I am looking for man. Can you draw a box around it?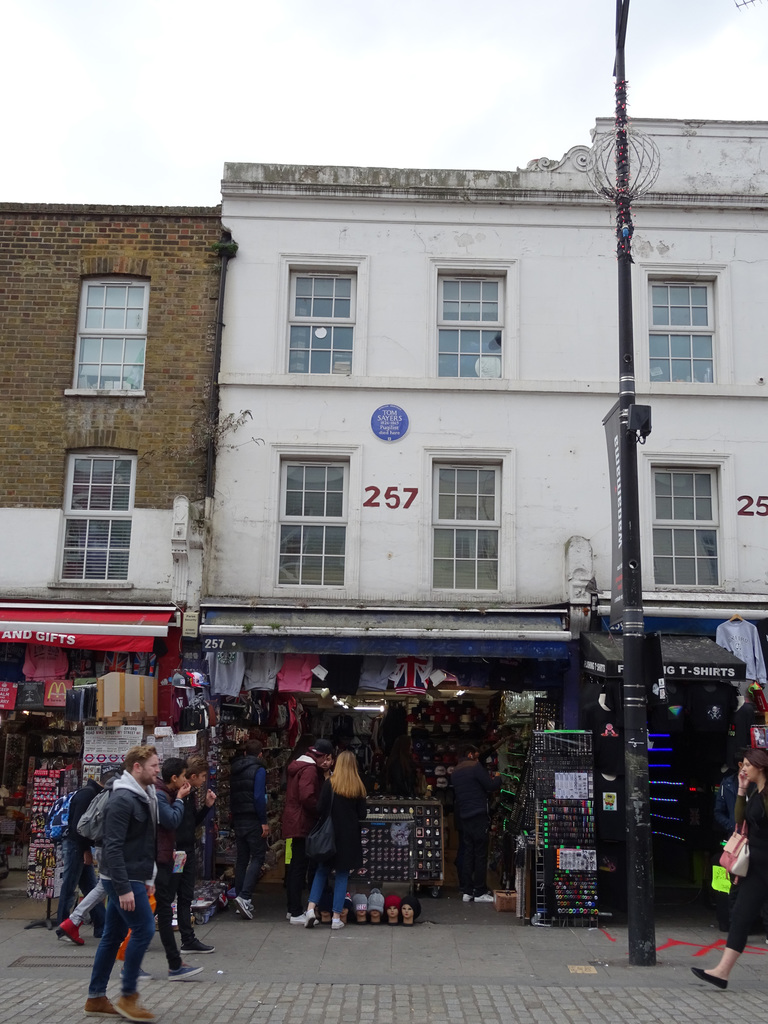
Sure, the bounding box is {"x1": 172, "y1": 754, "x2": 219, "y2": 955}.
